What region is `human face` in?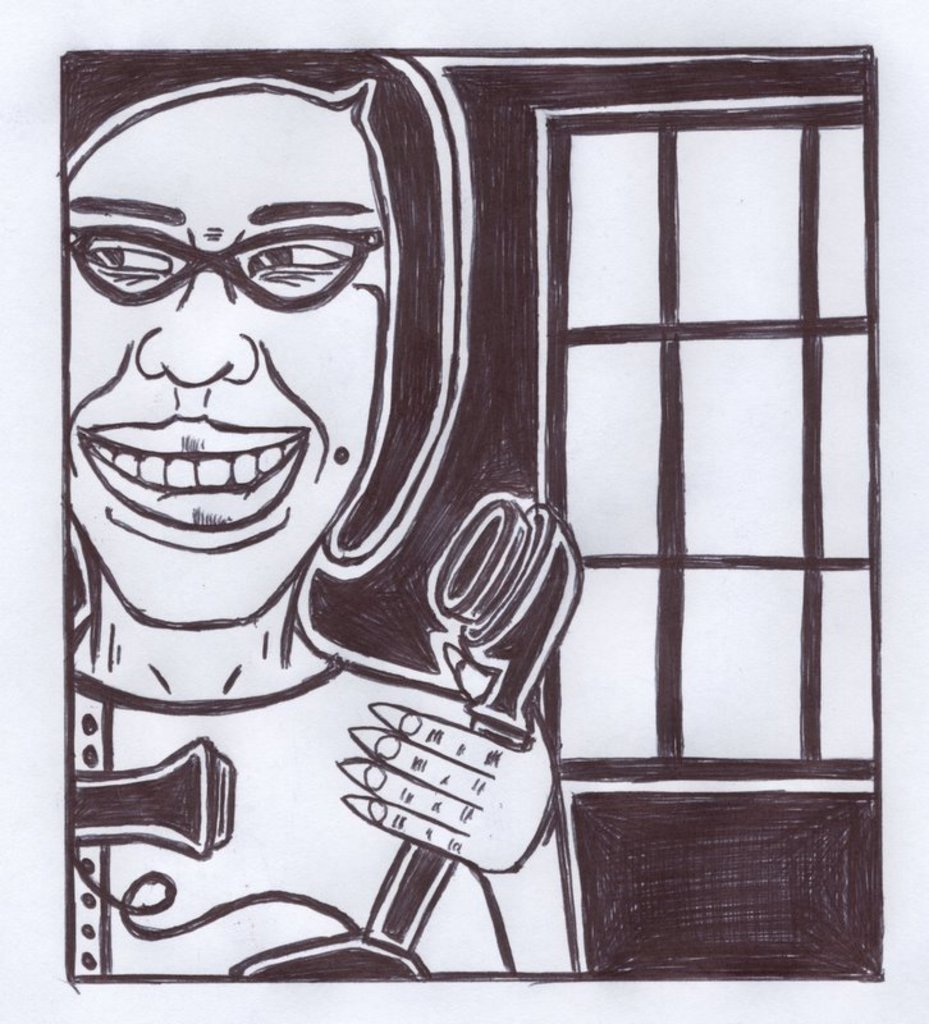
(65,95,409,637).
